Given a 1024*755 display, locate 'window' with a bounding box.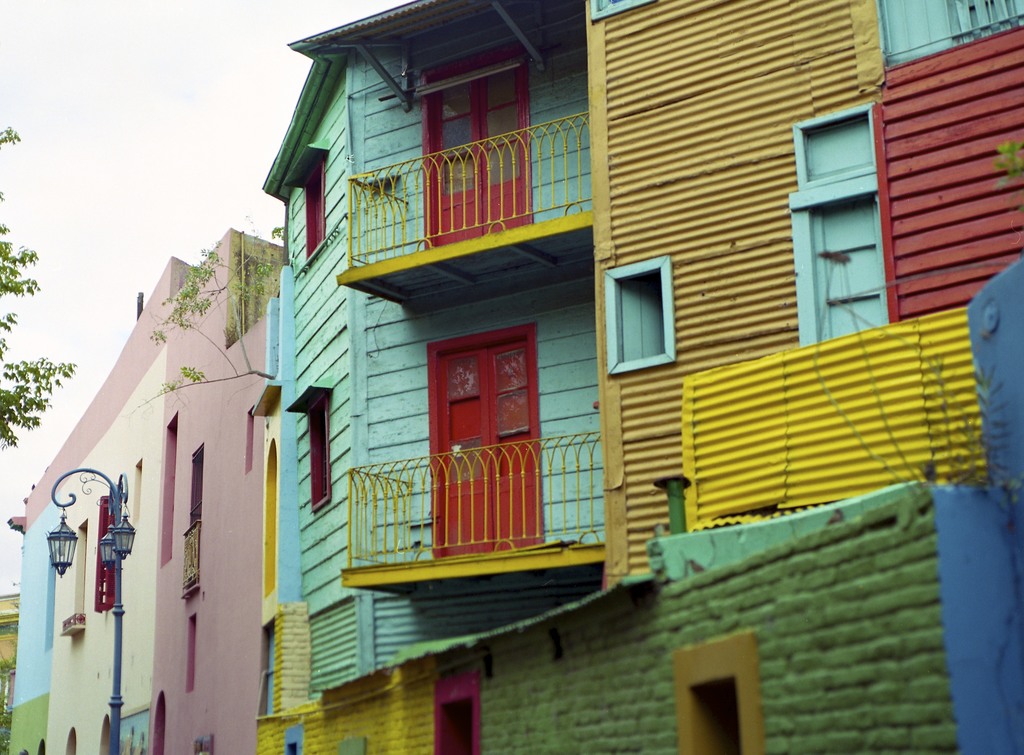
Located: (307, 147, 328, 263).
